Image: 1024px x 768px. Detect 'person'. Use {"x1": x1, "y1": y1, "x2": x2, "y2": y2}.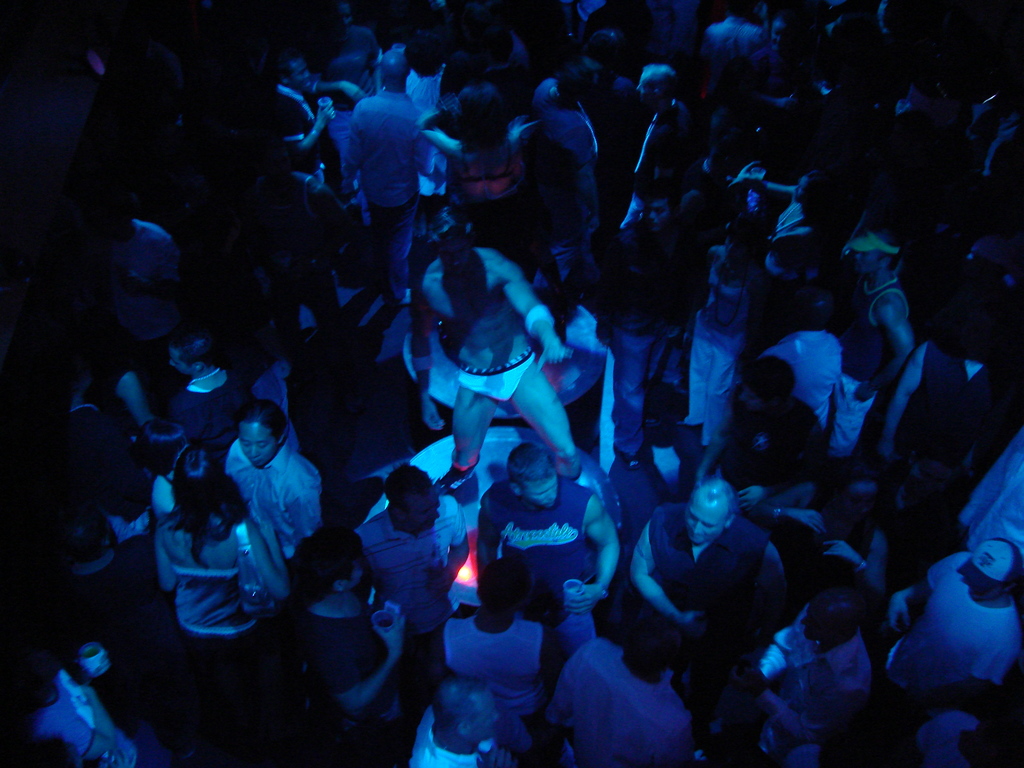
{"x1": 67, "y1": 497, "x2": 170, "y2": 631}.
